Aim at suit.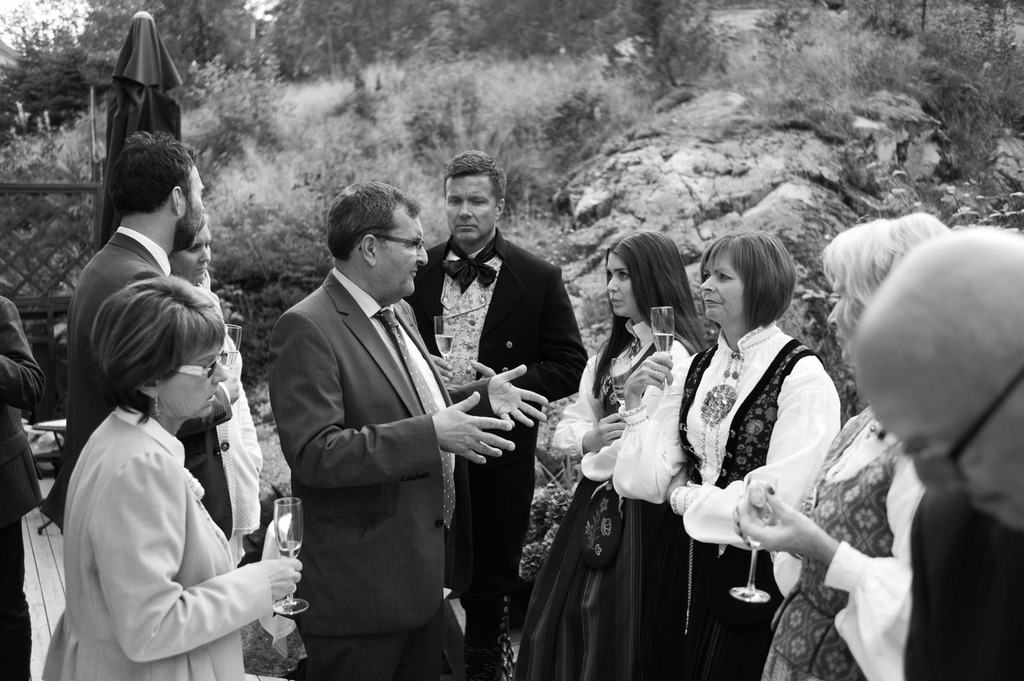
Aimed at bbox=(42, 402, 273, 680).
